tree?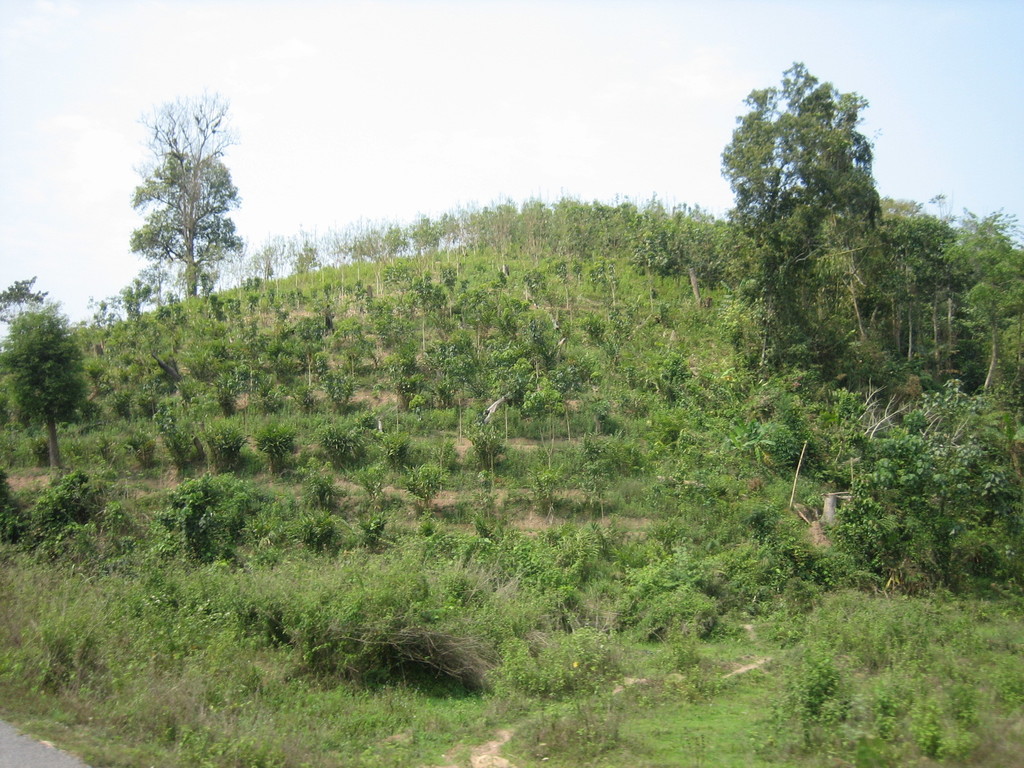
pyautogui.locateOnScreen(714, 58, 899, 358)
